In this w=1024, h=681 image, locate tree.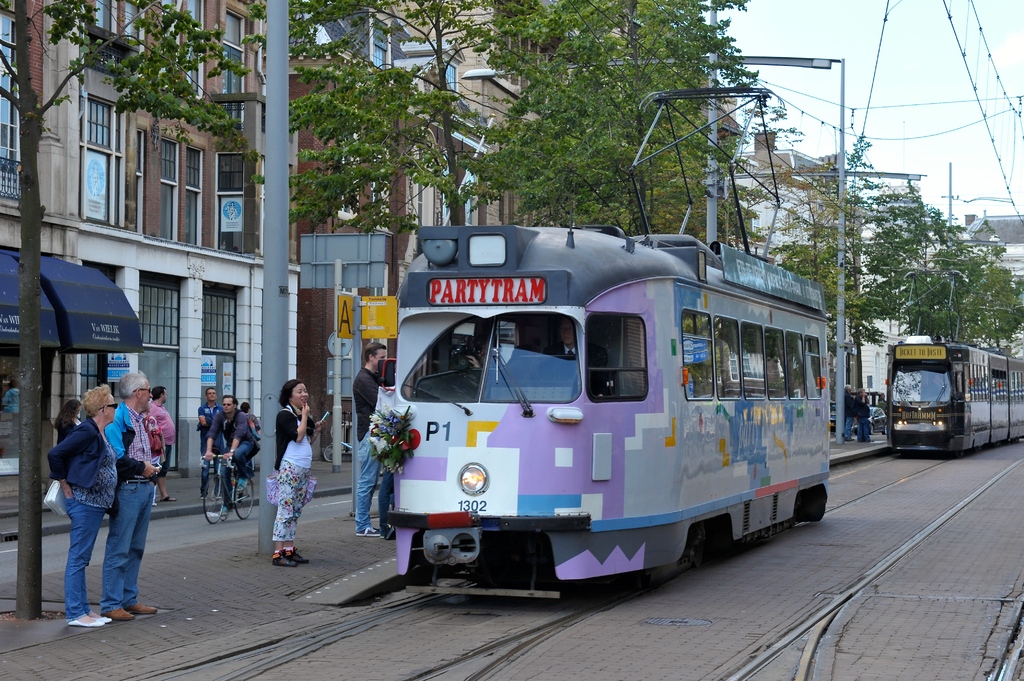
Bounding box: (0, 0, 262, 621).
